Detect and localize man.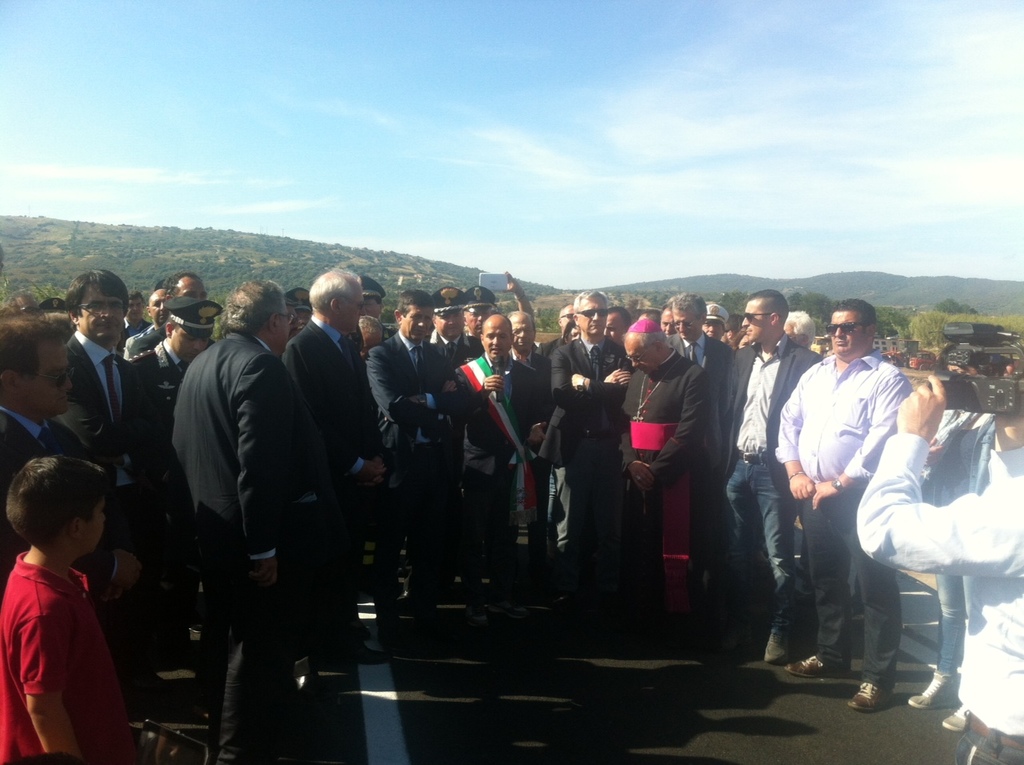
Localized at region(506, 302, 550, 378).
